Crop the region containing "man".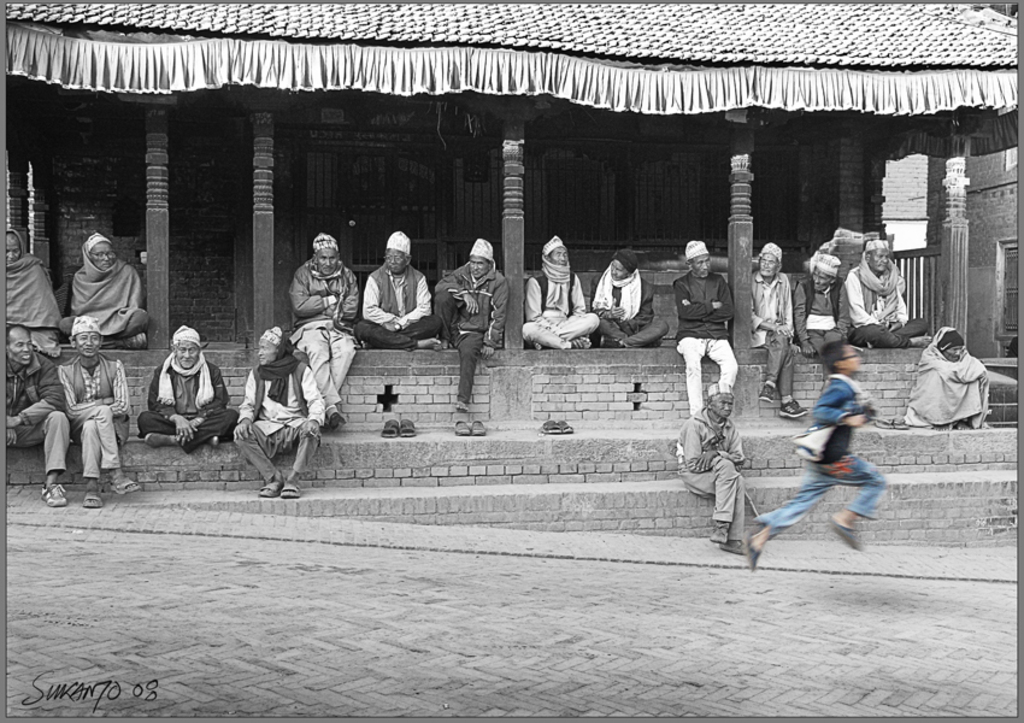
Crop region: locate(359, 230, 437, 349).
